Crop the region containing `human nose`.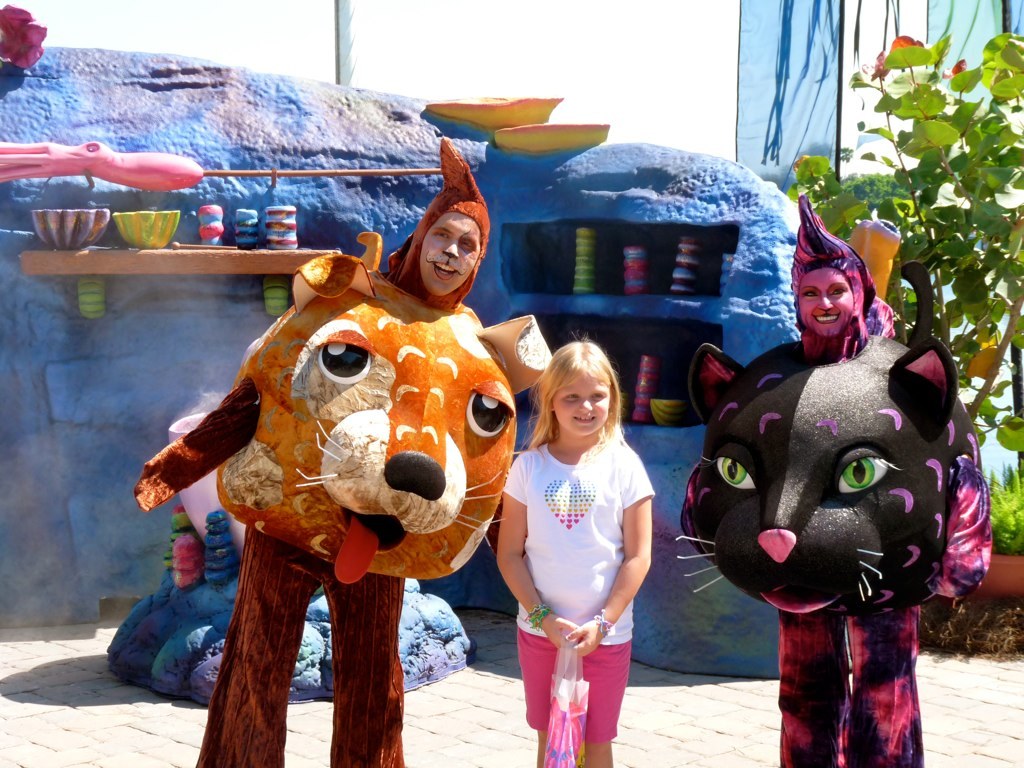
Crop region: region(818, 292, 832, 311).
